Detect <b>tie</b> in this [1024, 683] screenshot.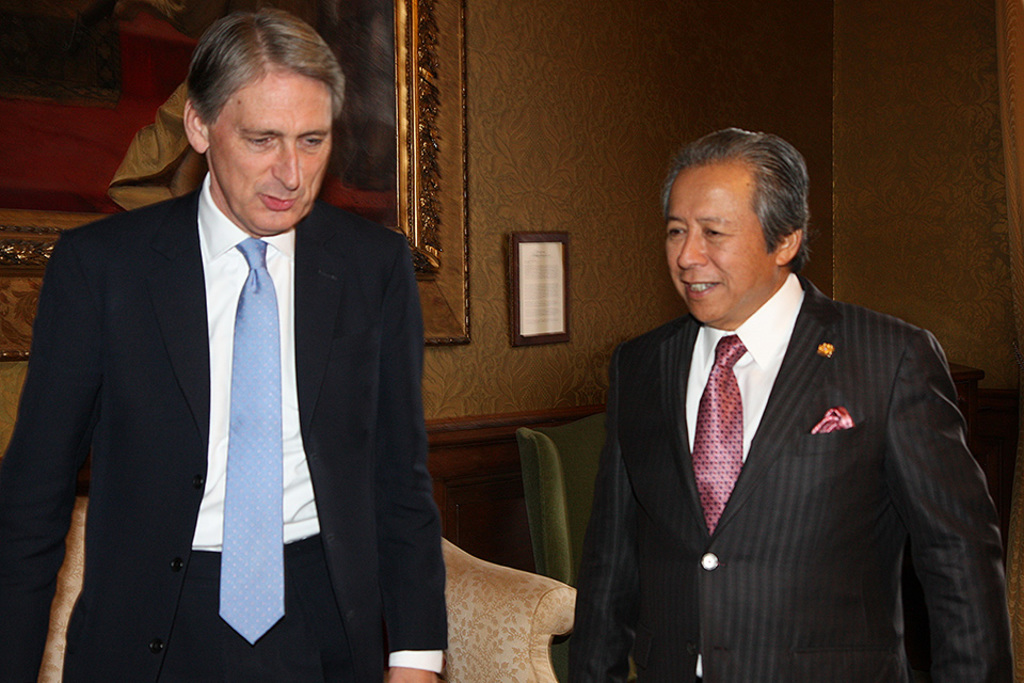
Detection: 220/238/284/642.
